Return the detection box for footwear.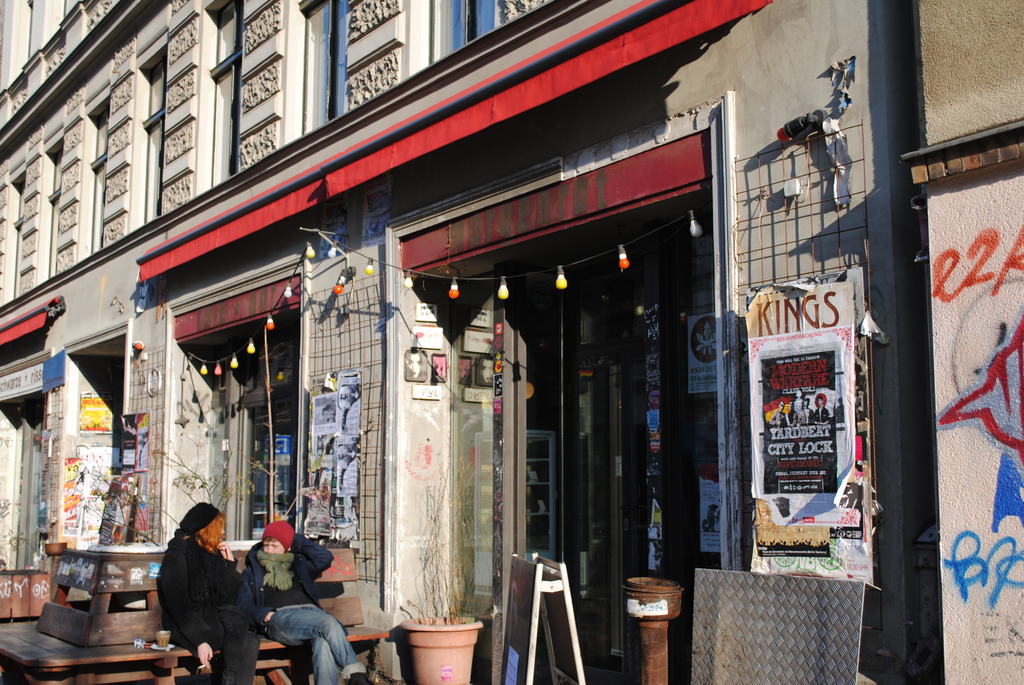
rect(348, 667, 376, 684).
